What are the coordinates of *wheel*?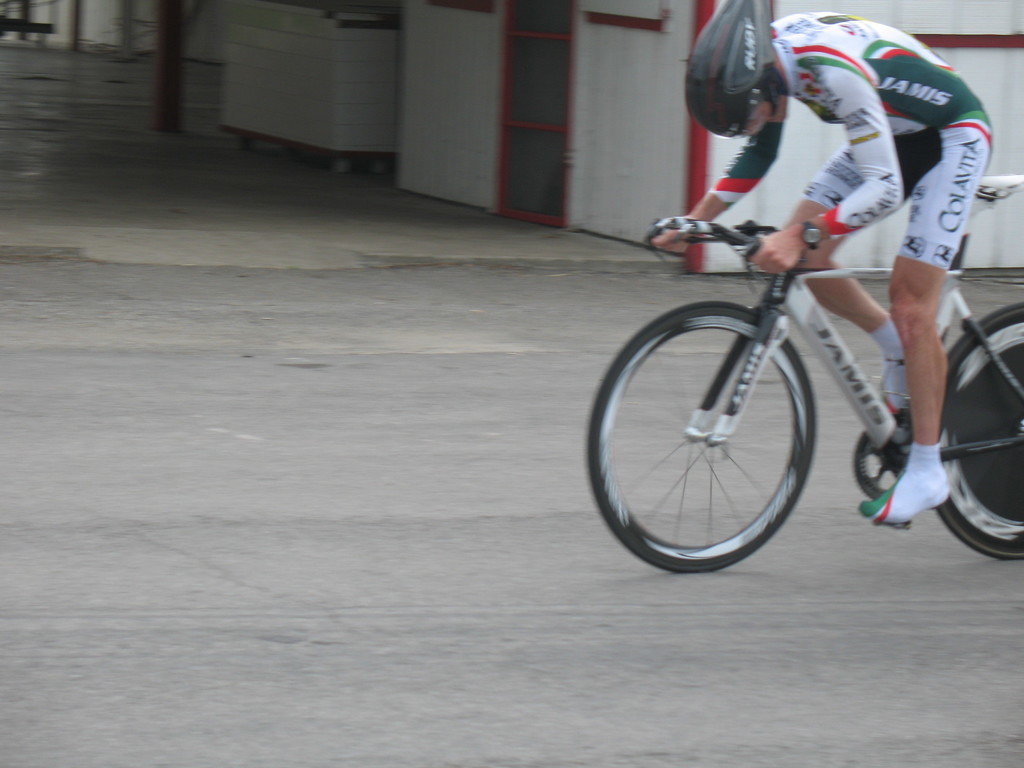
<region>583, 304, 821, 579</region>.
